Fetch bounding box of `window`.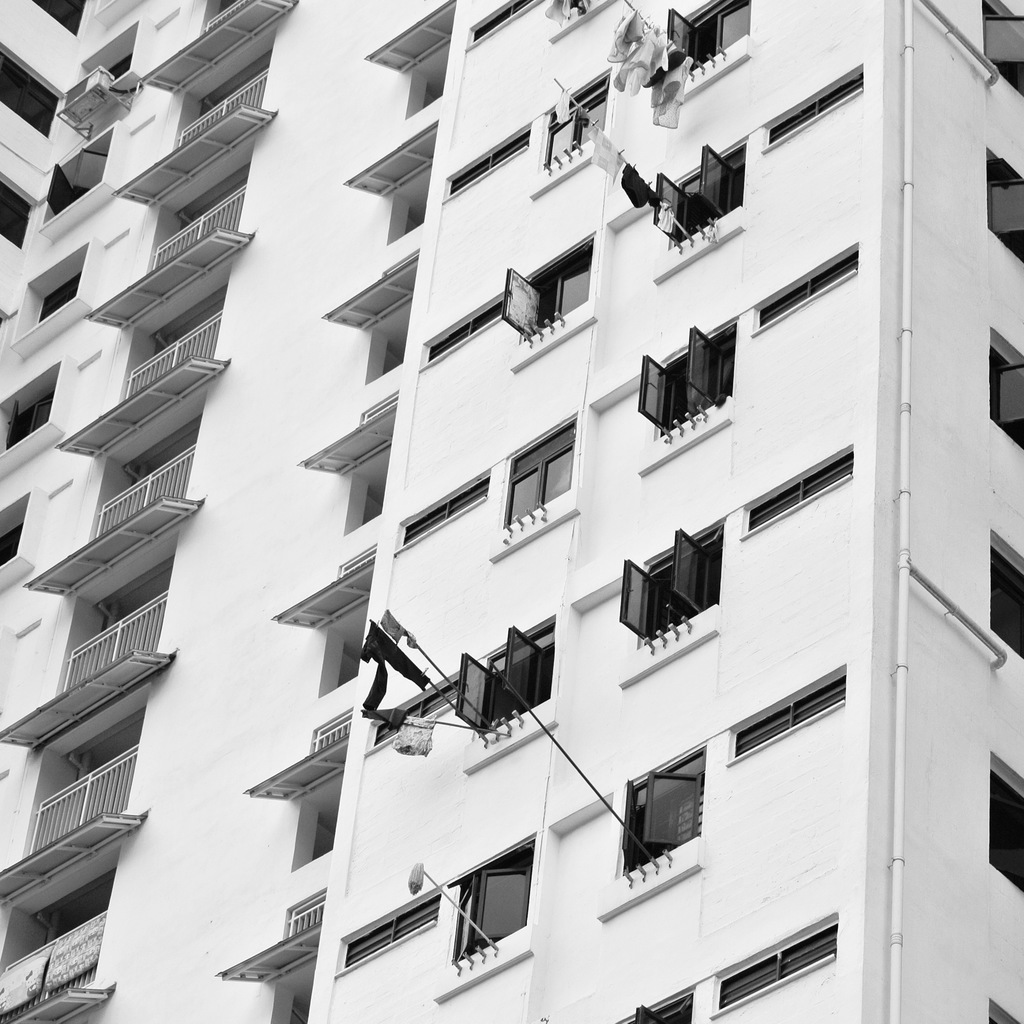
Bbox: rect(663, 0, 749, 73).
